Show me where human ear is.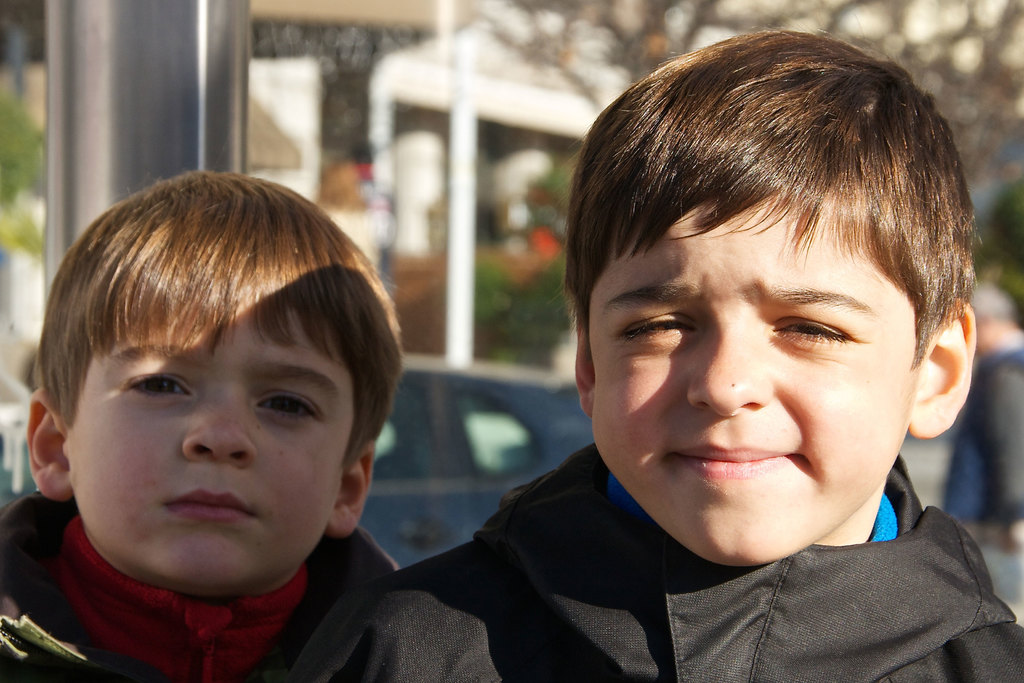
human ear is at pyautogui.locateOnScreen(572, 304, 595, 415).
